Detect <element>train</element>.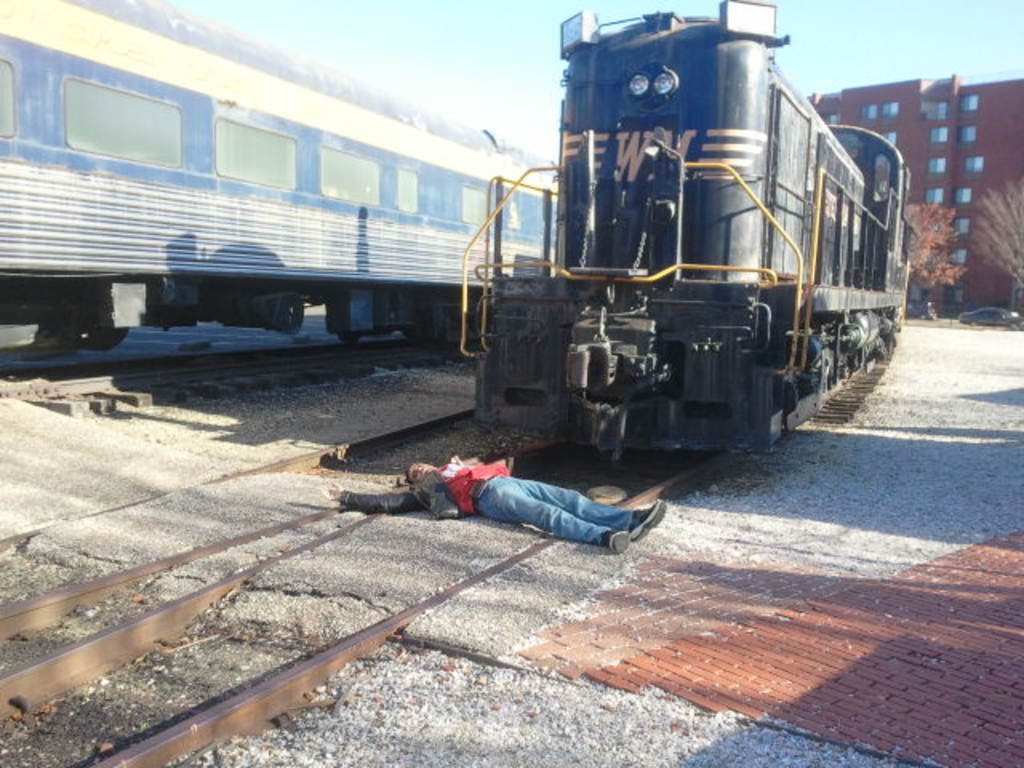
Detected at [left=456, top=0, right=920, bottom=448].
